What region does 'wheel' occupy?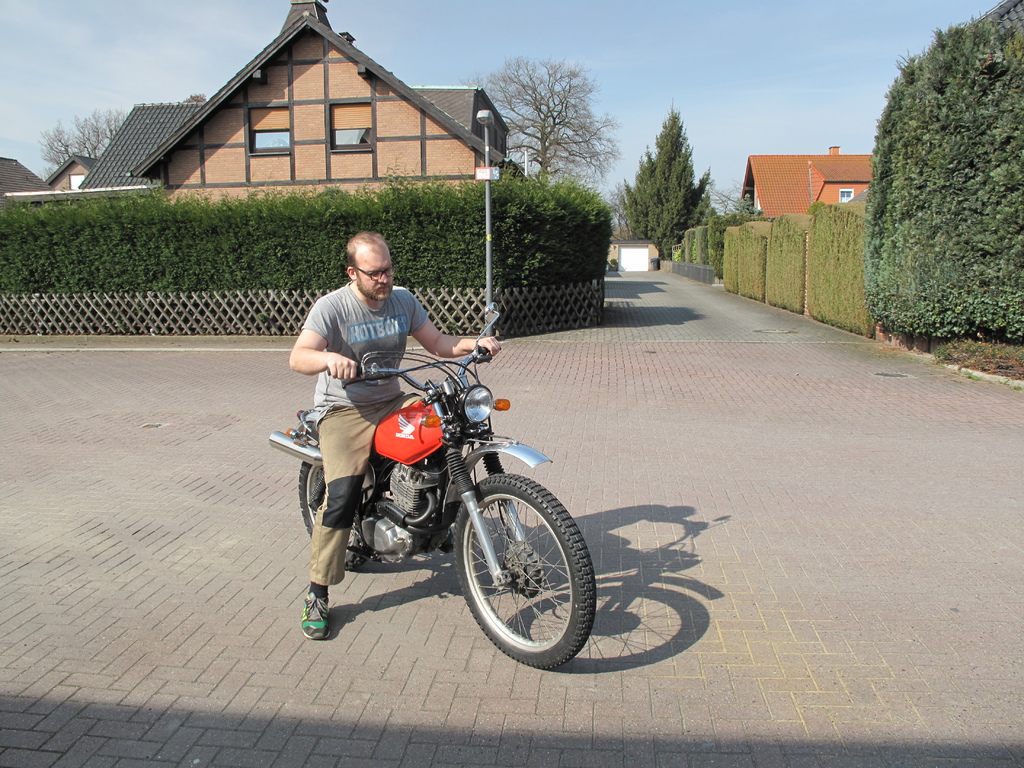
l=452, t=470, r=596, b=674.
